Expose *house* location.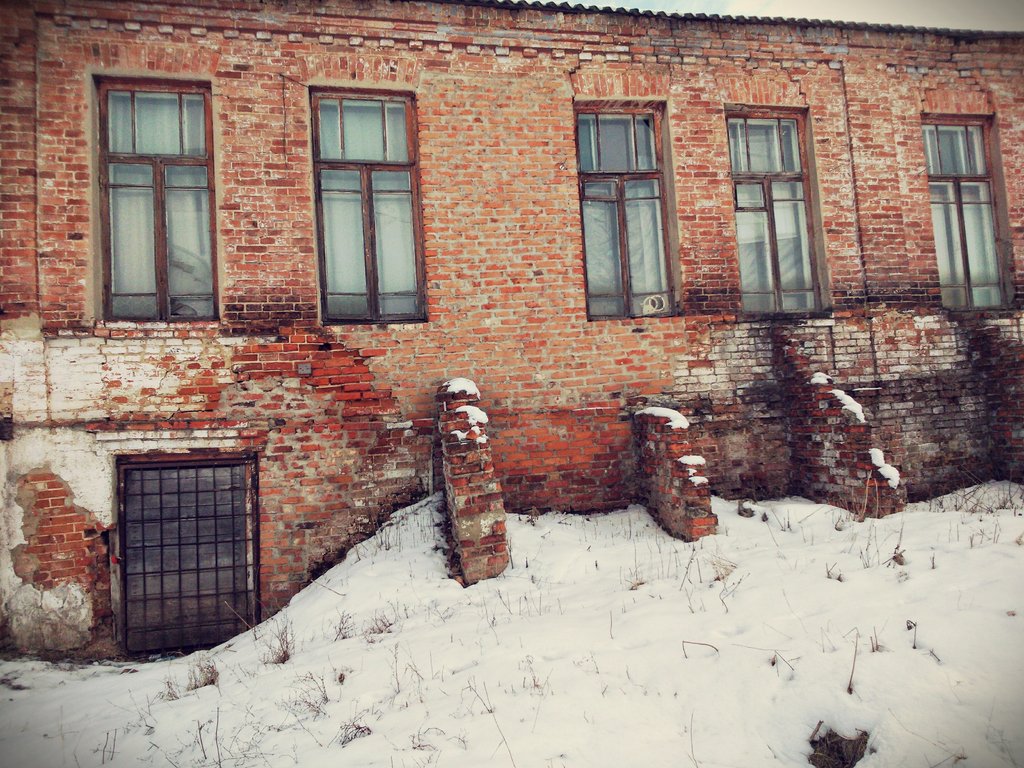
Exposed at box(0, 0, 1023, 659).
